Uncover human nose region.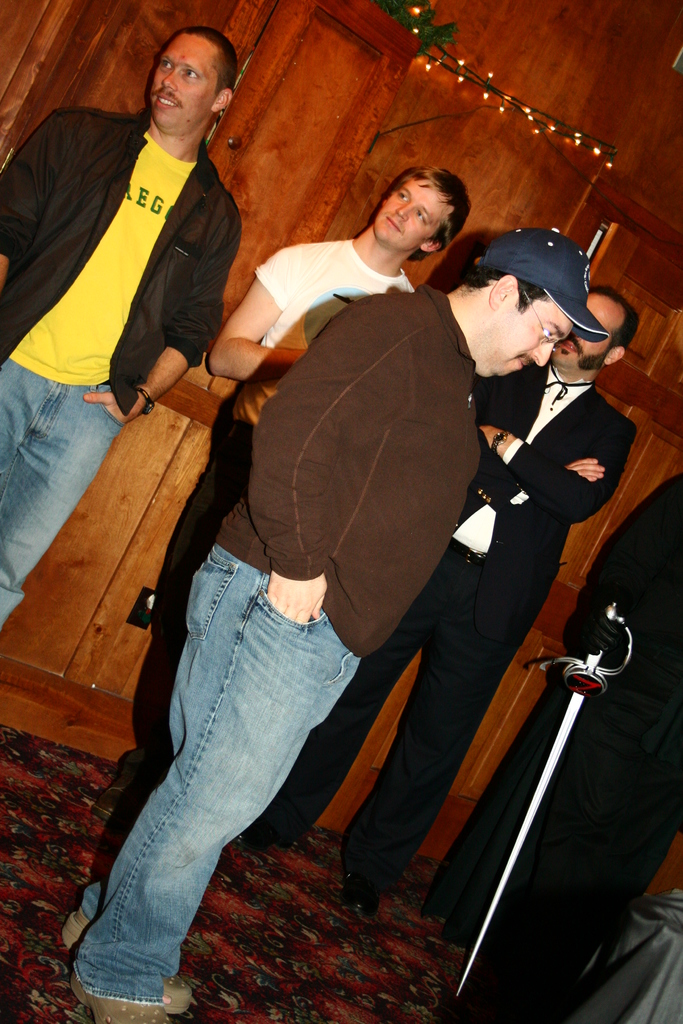
Uncovered: select_region(526, 338, 557, 366).
